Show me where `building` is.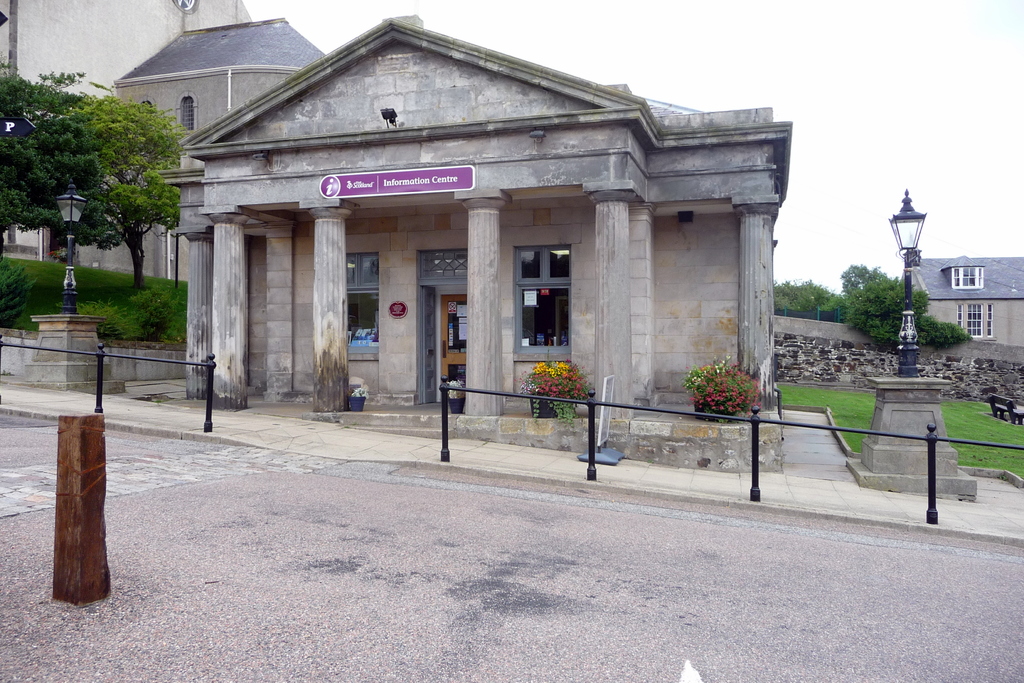
`building` is at BBox(0, 0, 326, 281).
